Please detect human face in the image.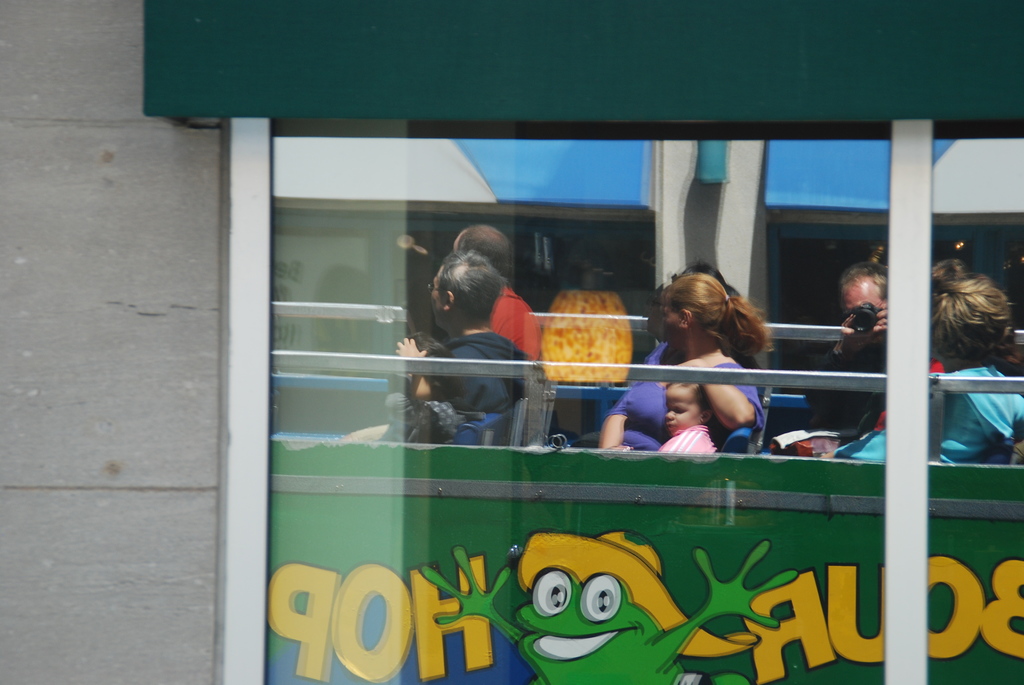
crop(844, 280, 884, 307).
